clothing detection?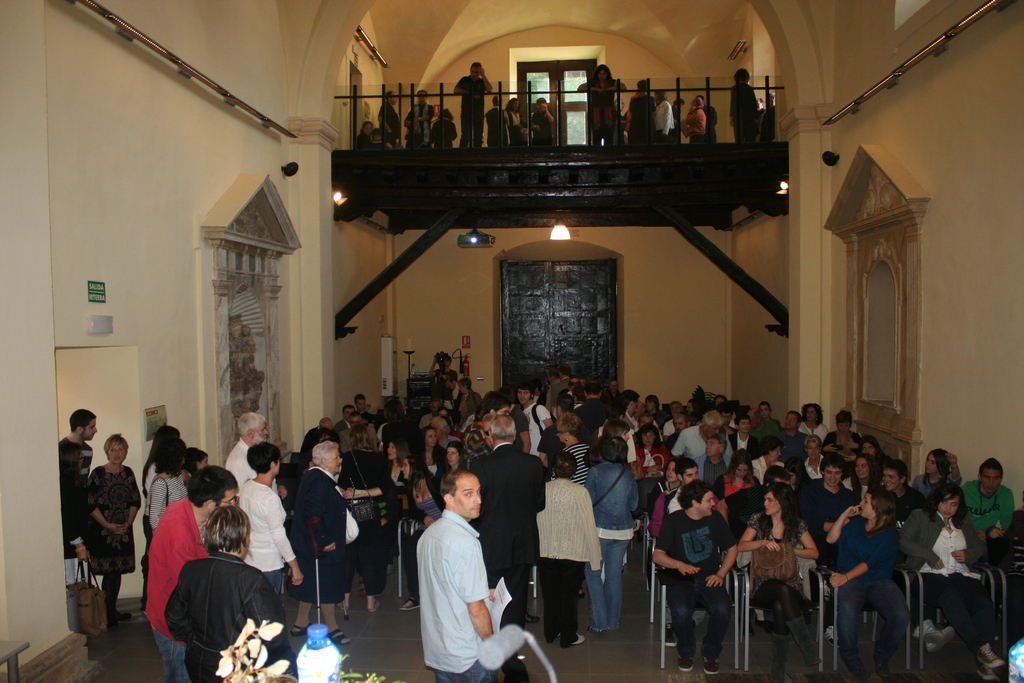
<bbox>454, 76, 484, 144</bbox>
